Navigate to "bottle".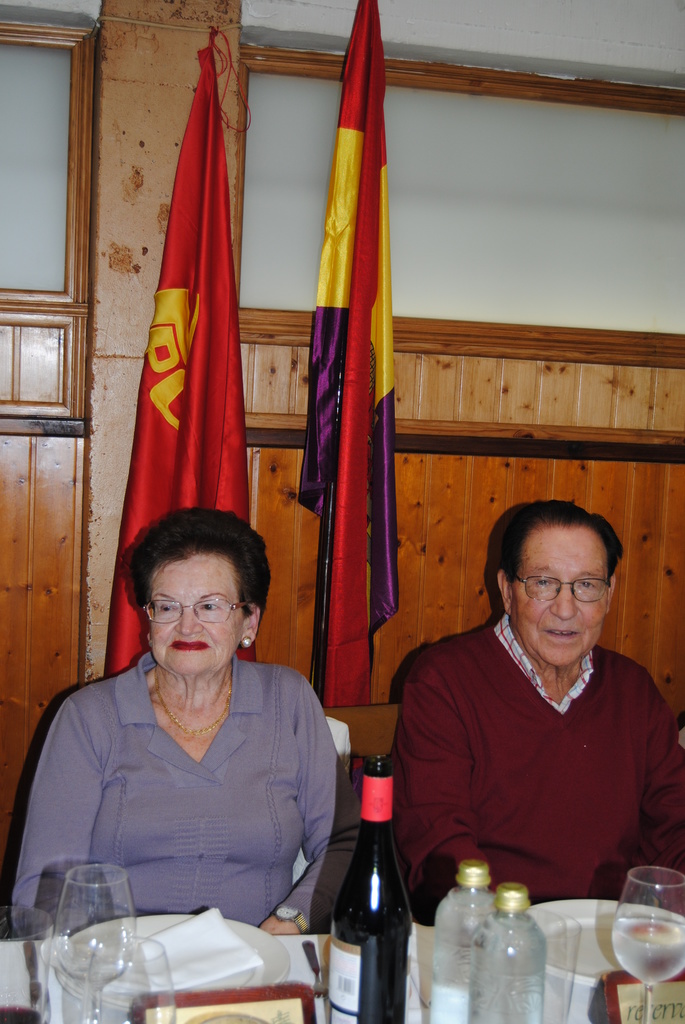
Navigation target: select_region(331, 755, 406, 1023).
